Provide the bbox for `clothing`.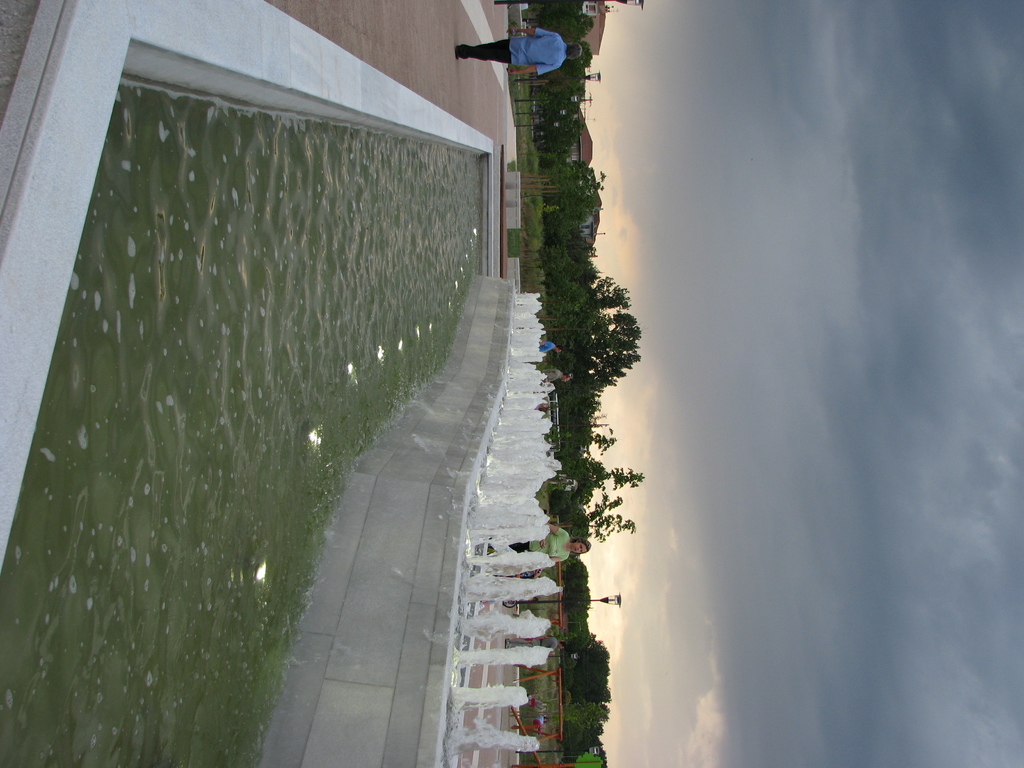
{"left": 508, "top": 526, "right": 572, "bottom": 562}.
